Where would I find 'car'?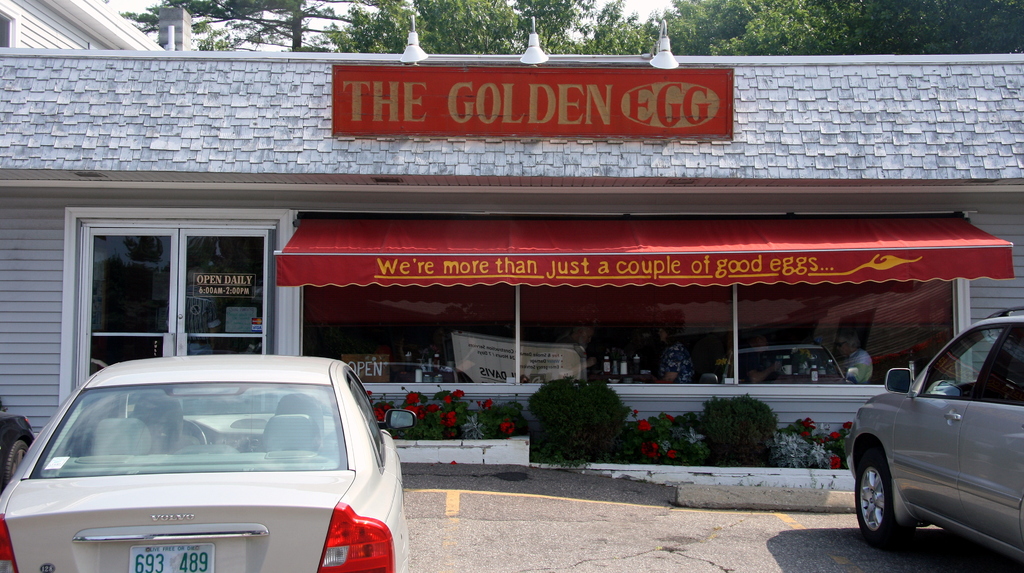
At box=[845, 306, 1023, 567].
